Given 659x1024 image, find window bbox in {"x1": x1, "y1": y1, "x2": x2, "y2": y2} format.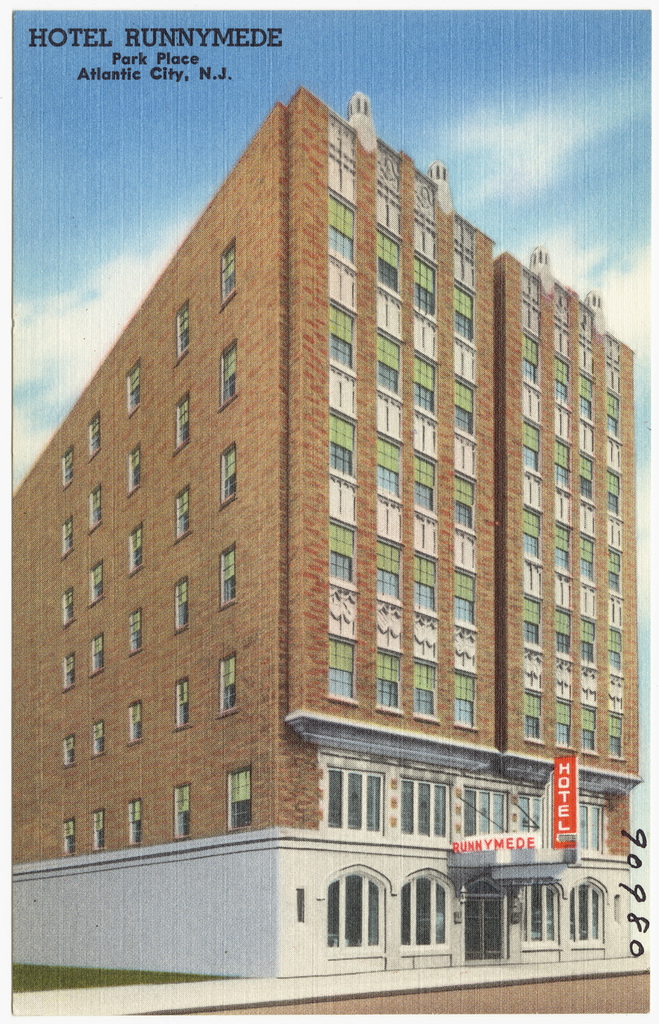
{"x1": 180, "y1": 677, "x2": 189, "y2": 730}.
